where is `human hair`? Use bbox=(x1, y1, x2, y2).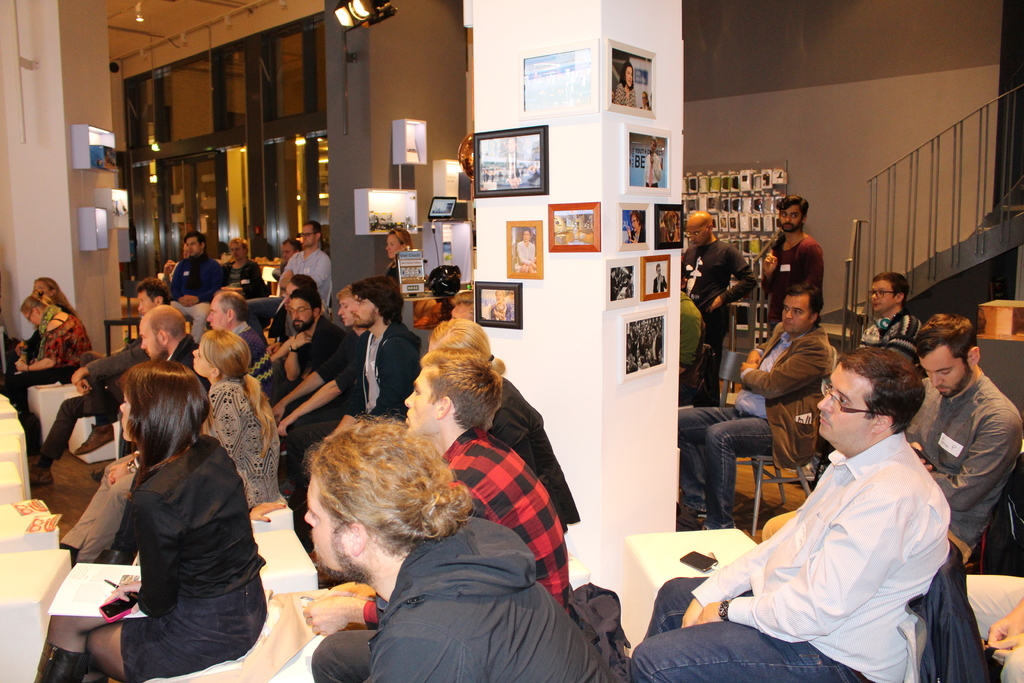
bbox=(31, 274, 79, 315).
